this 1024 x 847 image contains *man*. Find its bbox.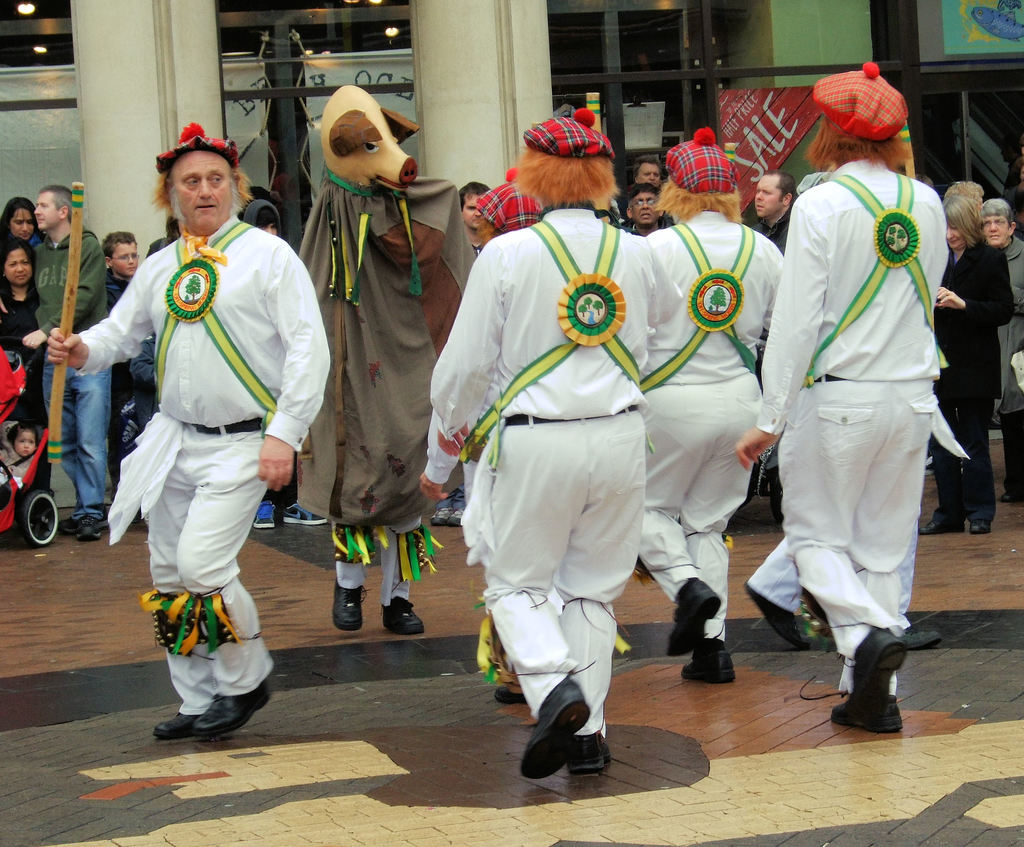
<region>429, 177, 499, 531</region>.
